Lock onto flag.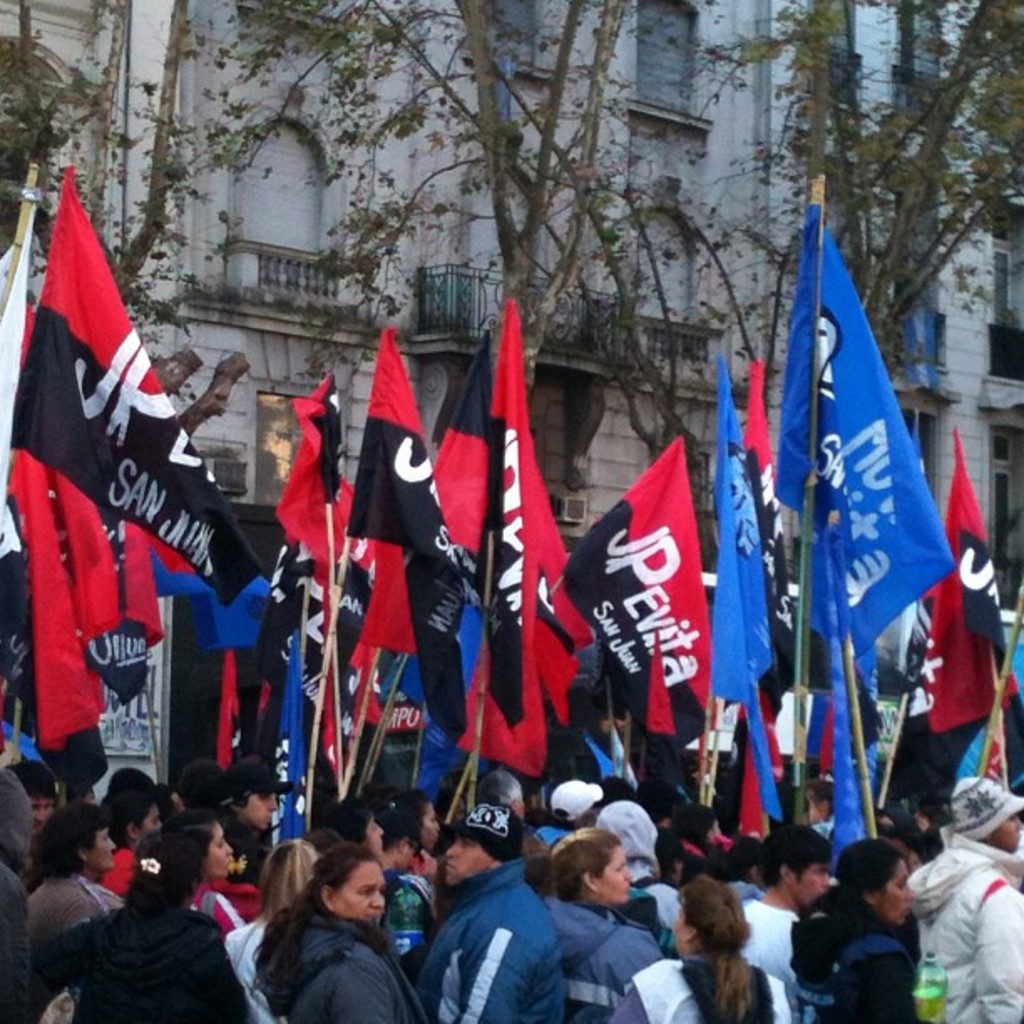
Locked: bbox(10, 159, 284, 617).
